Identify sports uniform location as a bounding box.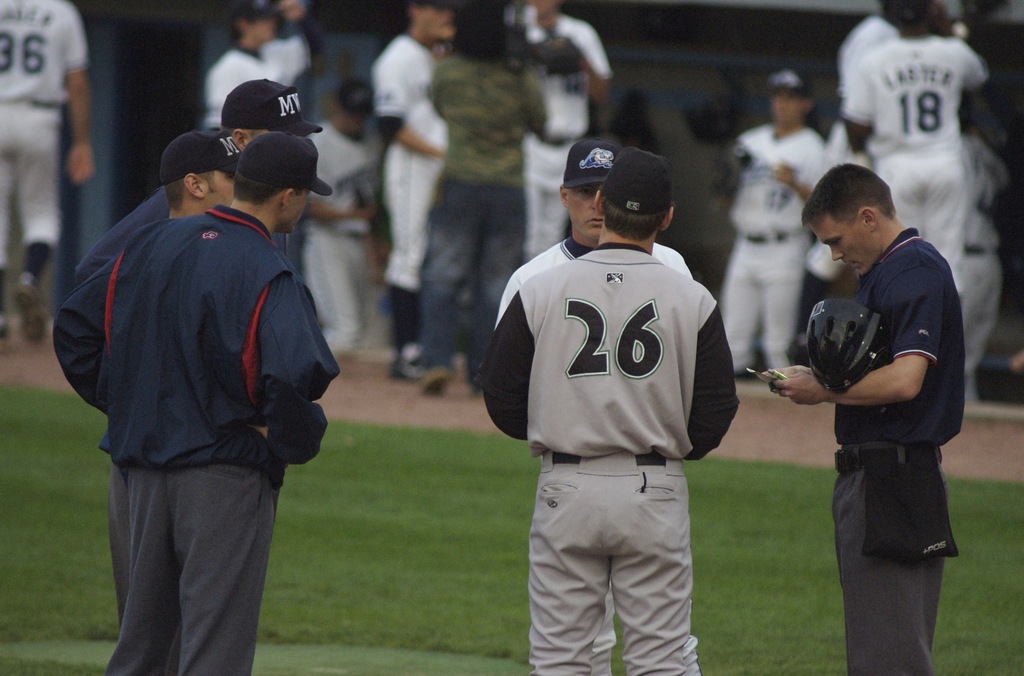
{"x1": 71, "y1": 80, "x2": 321, "y2": 279}.
